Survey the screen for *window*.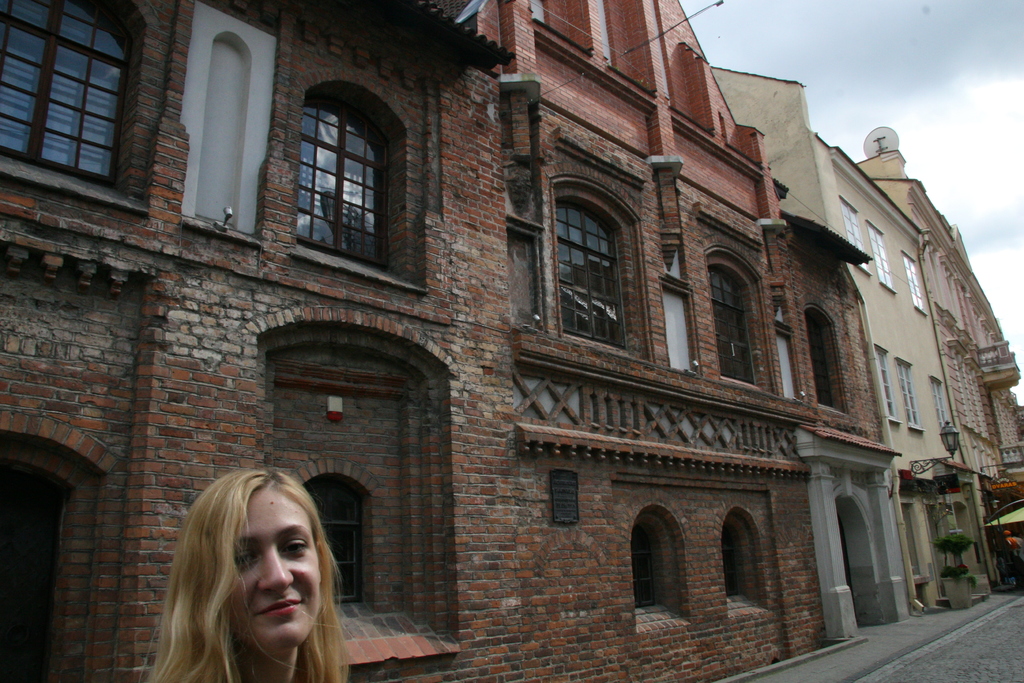
Survey found: bbox(840, 202, 869, 277).
